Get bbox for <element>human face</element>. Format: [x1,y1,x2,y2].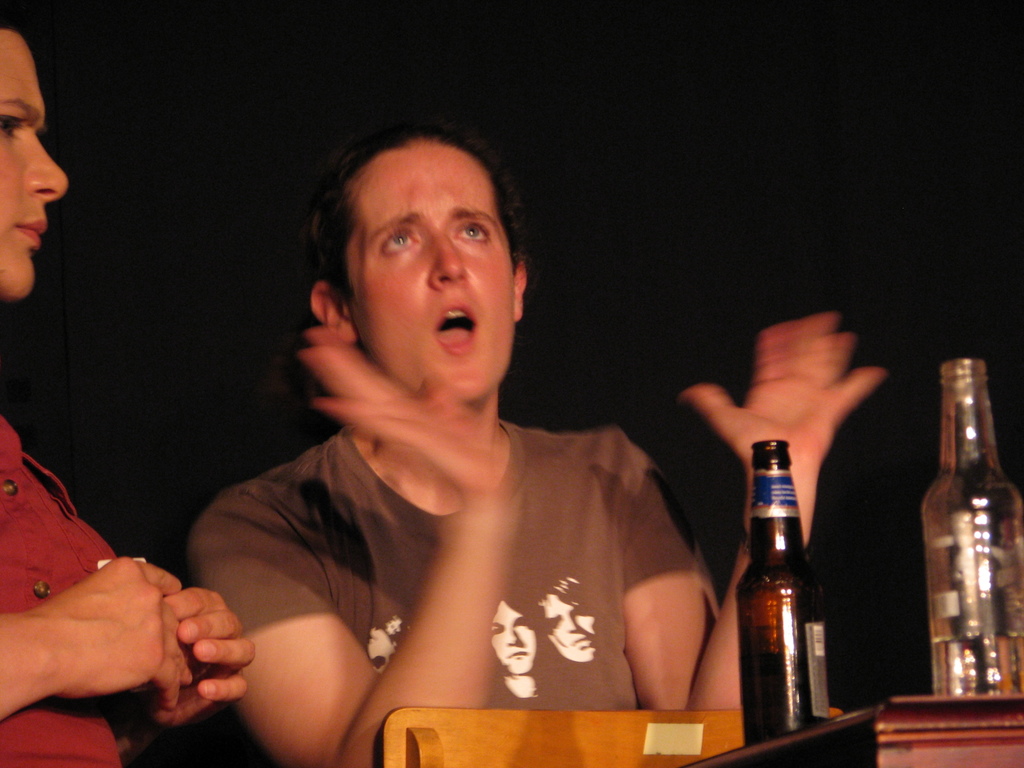
[348,145,518,404].
